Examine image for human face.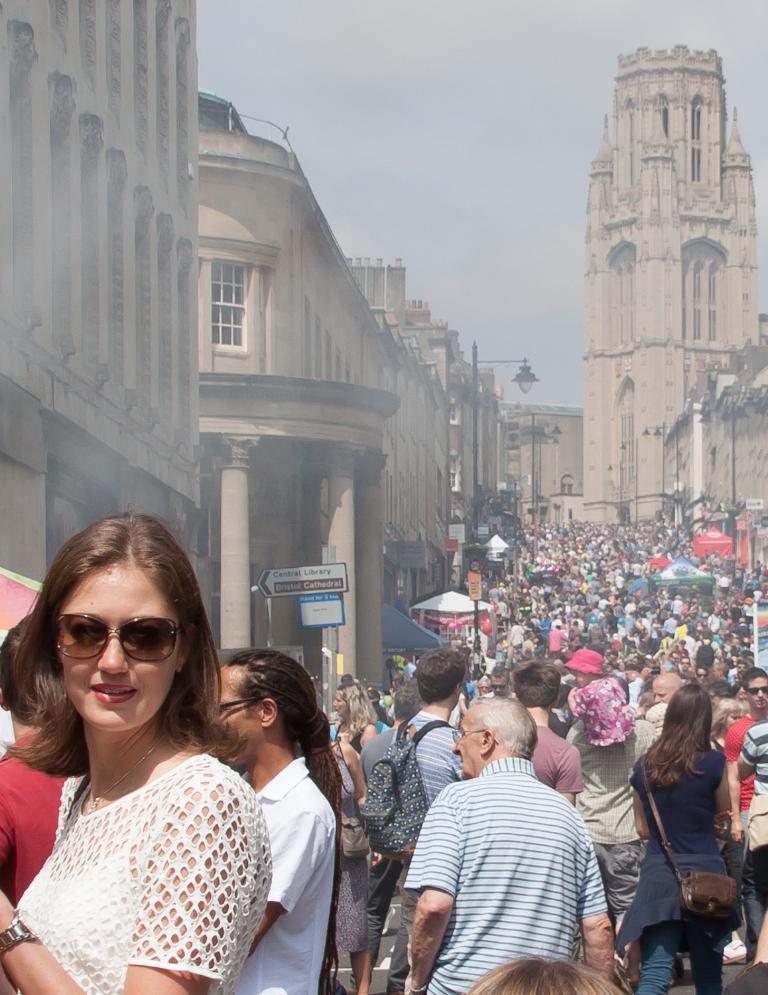
Examination result: select_region(62, 566, 182, 730).
